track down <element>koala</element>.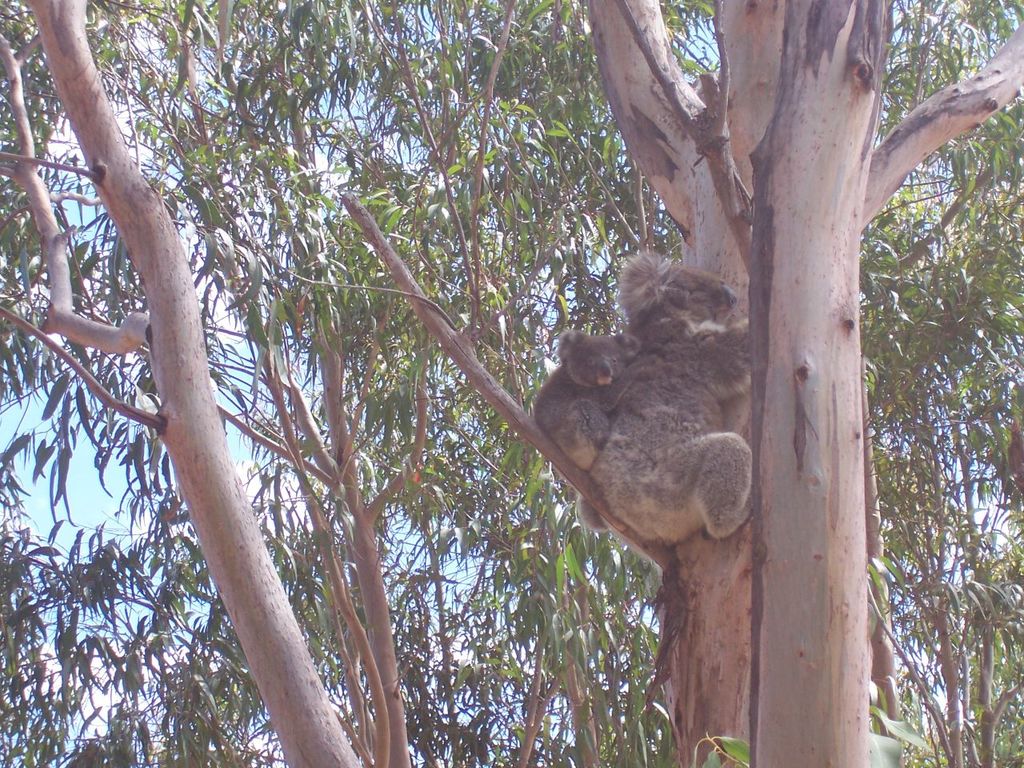
Tracked to (left=592, top=250, right=758, bottom=541).
